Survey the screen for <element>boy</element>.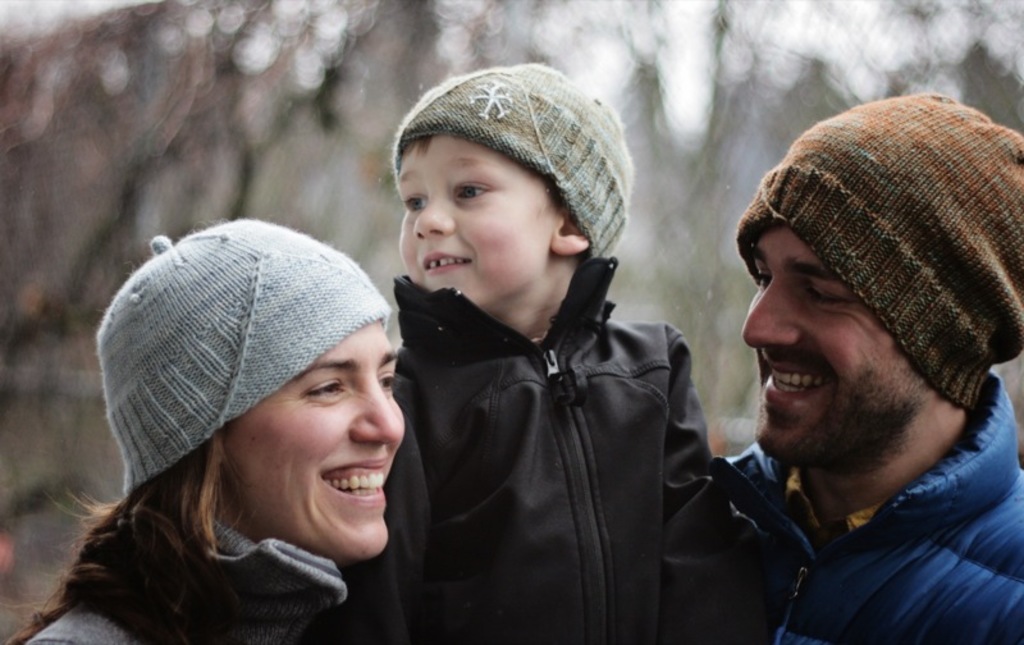
Survey found: (713, 88, 1023, 644).
